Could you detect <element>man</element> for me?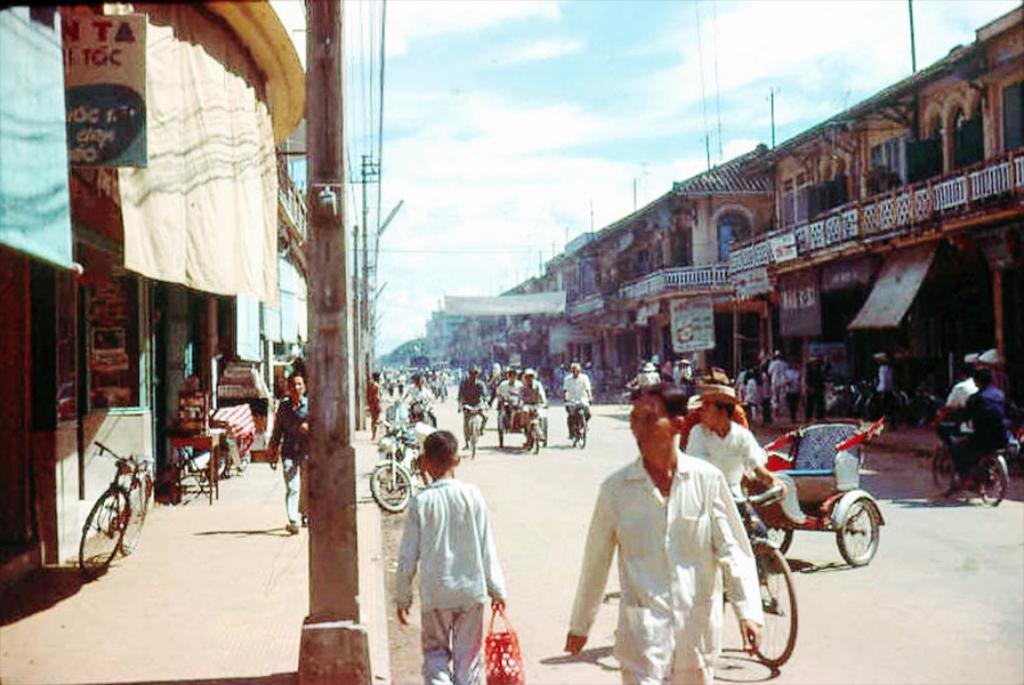
Detection result: 685 392 779 555.
